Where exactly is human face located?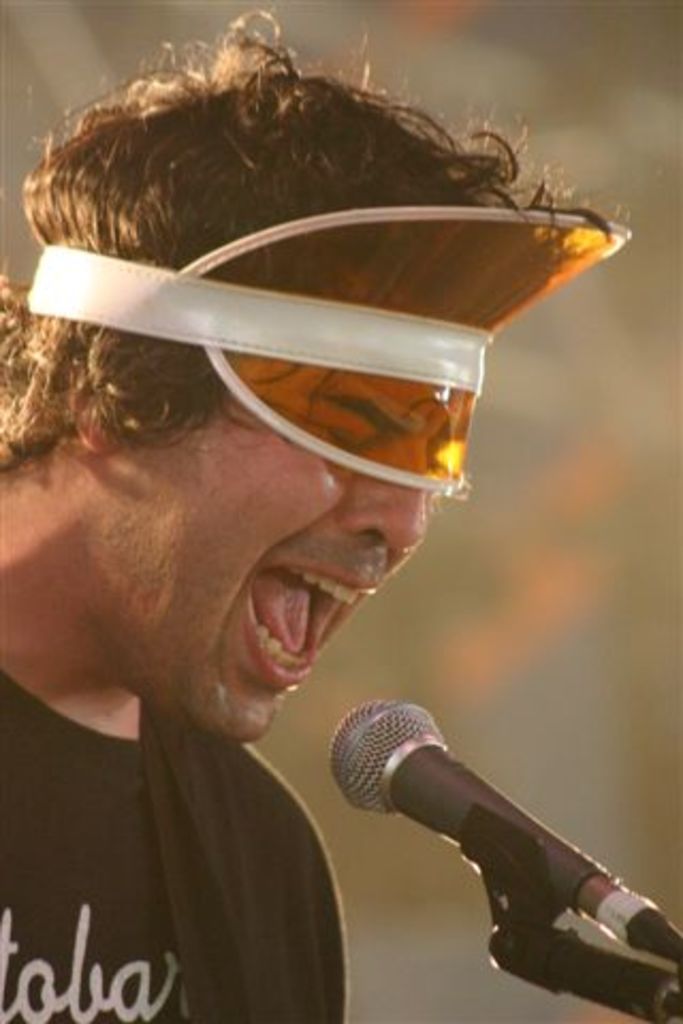
Its bounding box is <box>115,367,476,745</box>.
